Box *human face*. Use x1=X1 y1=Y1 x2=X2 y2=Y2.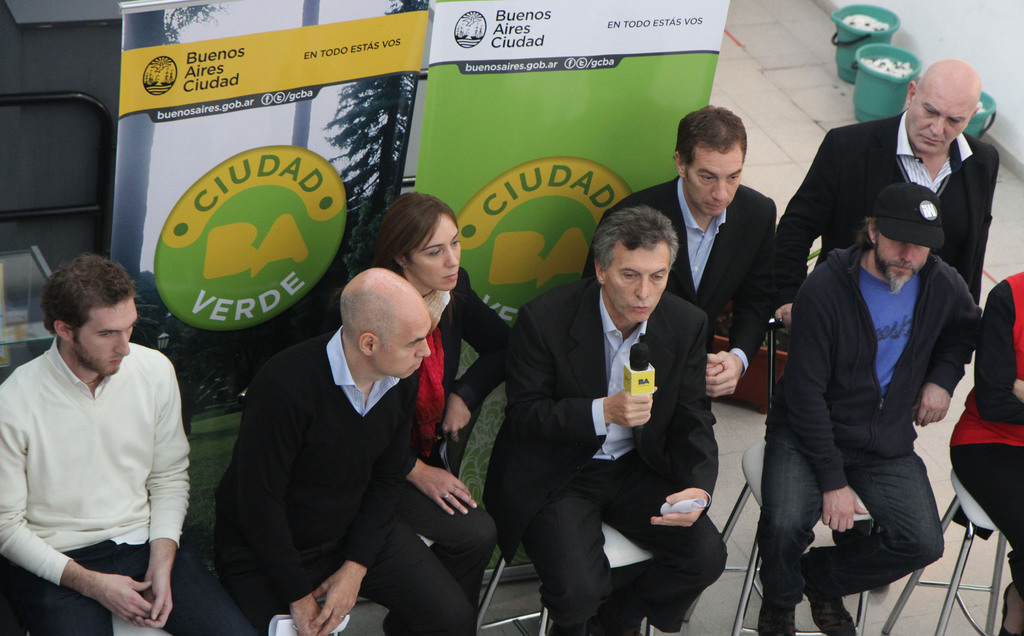
x1=684 y1=152 x2=742 y2=213.
